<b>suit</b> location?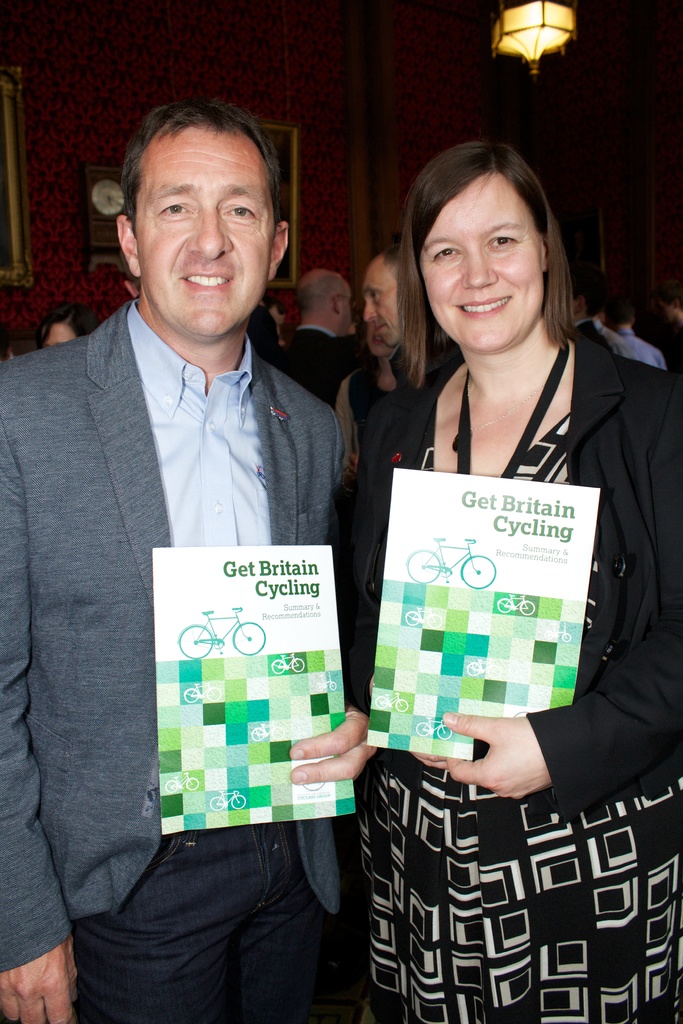
(576,319,614,355)
